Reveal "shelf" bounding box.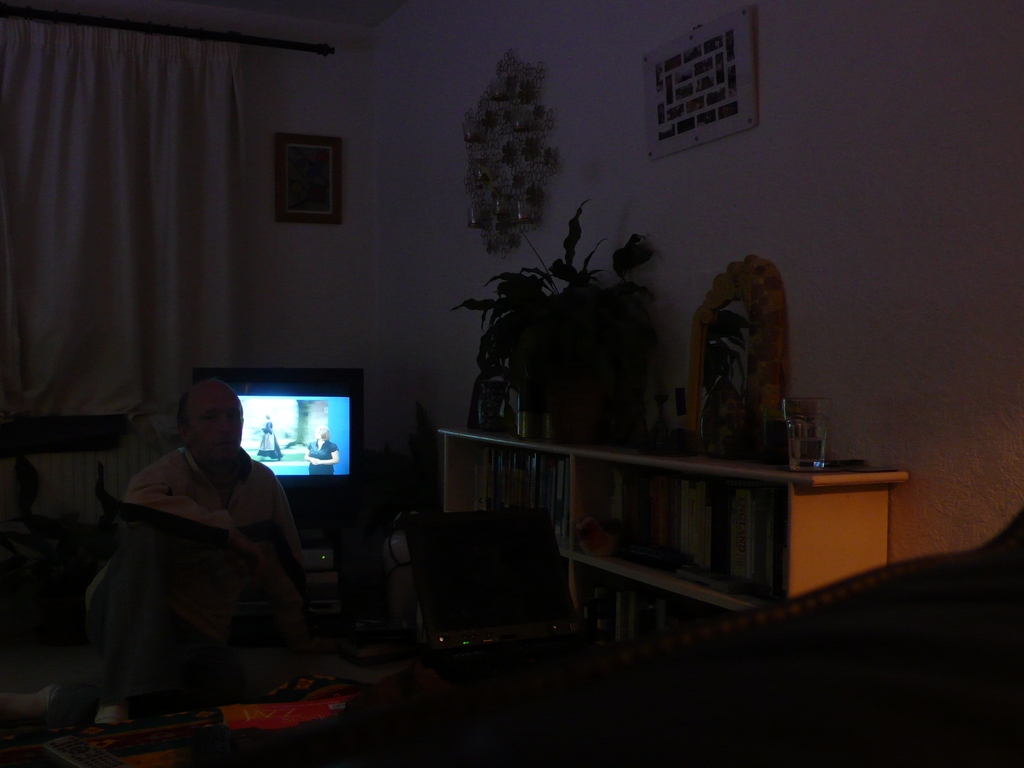
Revealed: (572, 571, 716, 639).
